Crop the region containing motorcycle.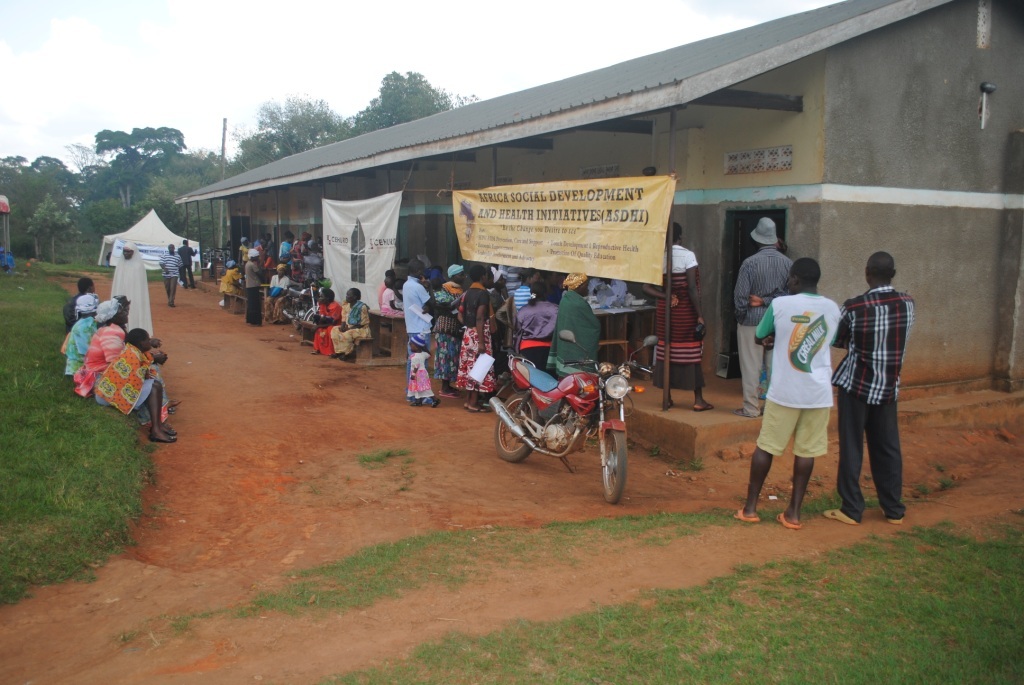
Crop region: 488/335/630/488.
